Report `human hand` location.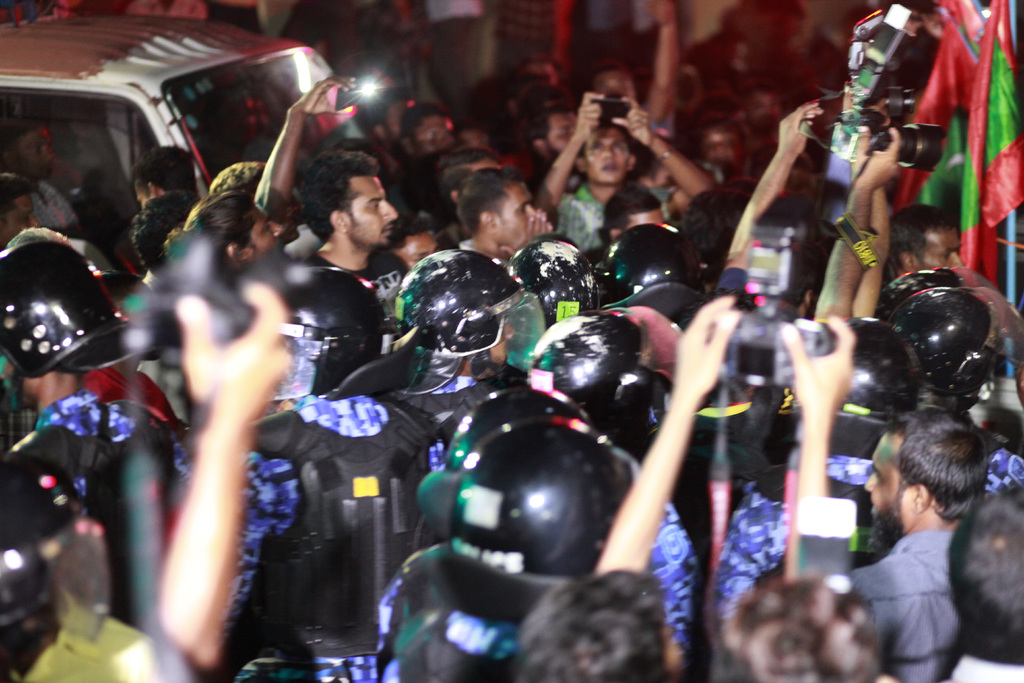
Report: pyautogui.locateOnScreen(573, 90, 607, 142).
